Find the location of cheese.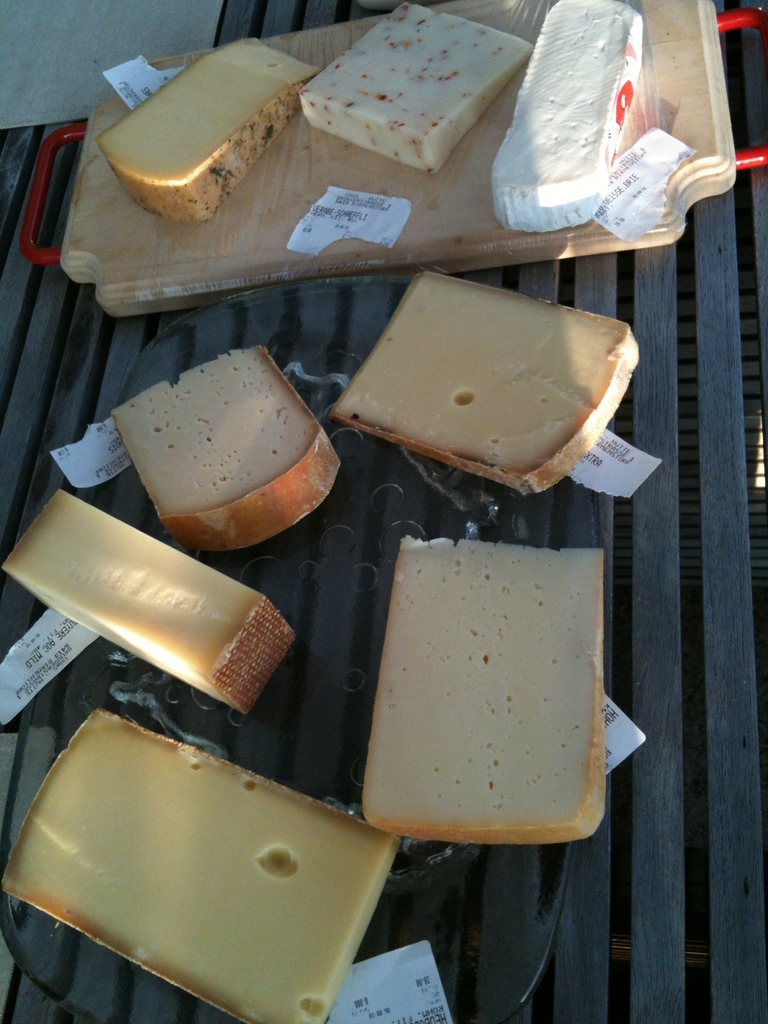
Location: pyautogui.locateOnScreen(327, 266, 646, 501).
